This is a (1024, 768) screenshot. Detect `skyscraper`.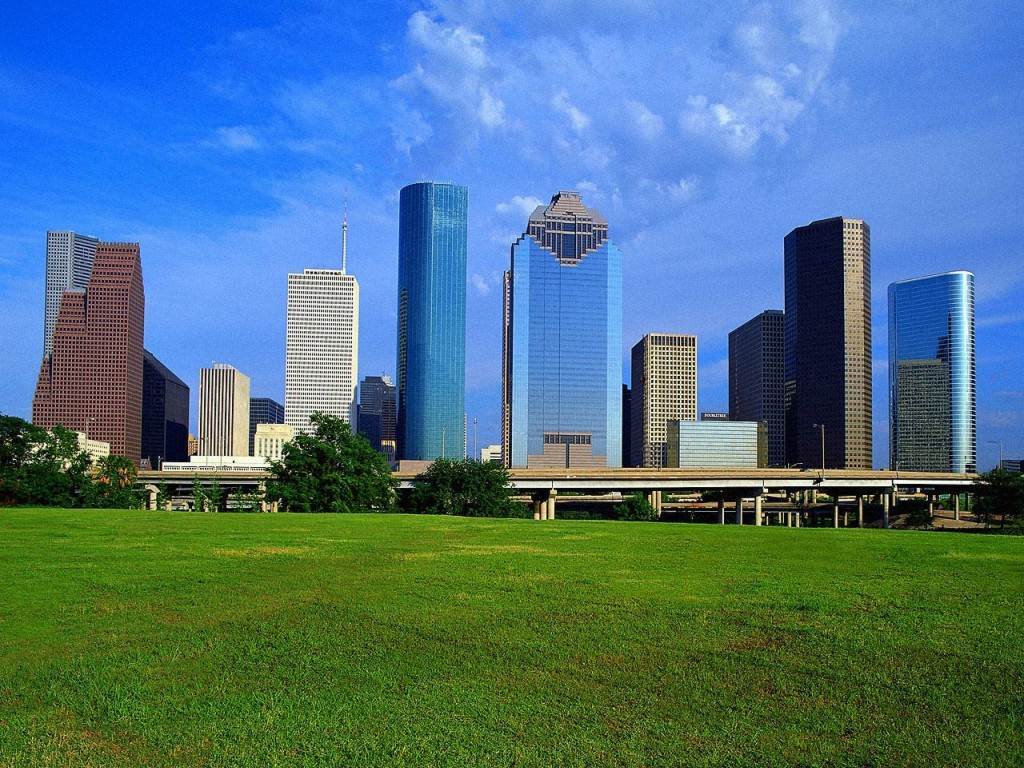
box=[395, 177, 477, 461].
